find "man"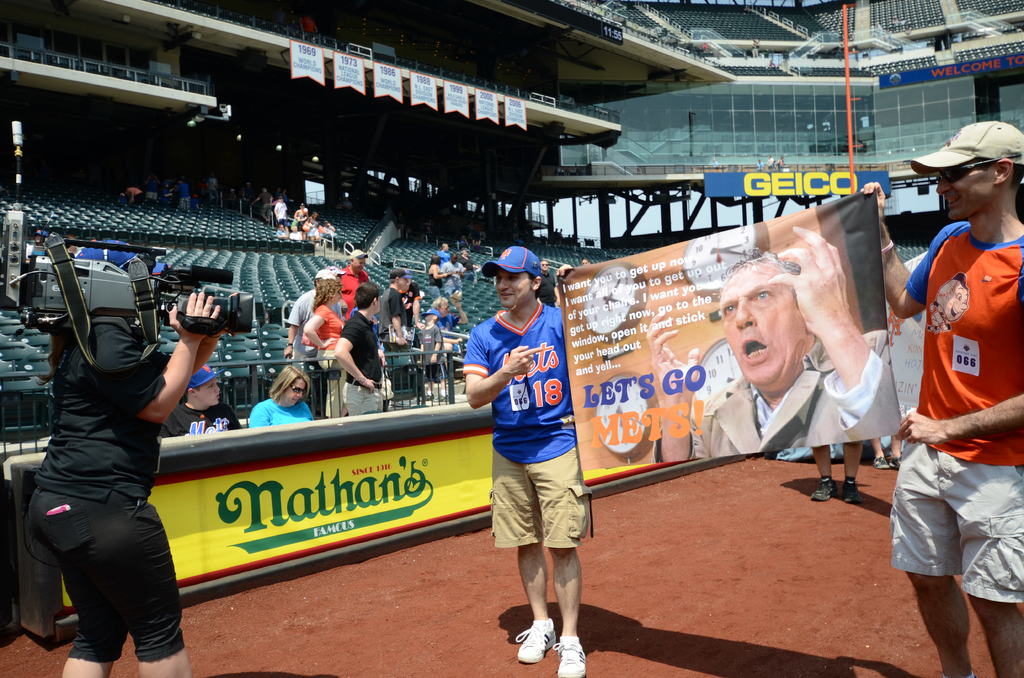
box(441, 251, 461, 305)
